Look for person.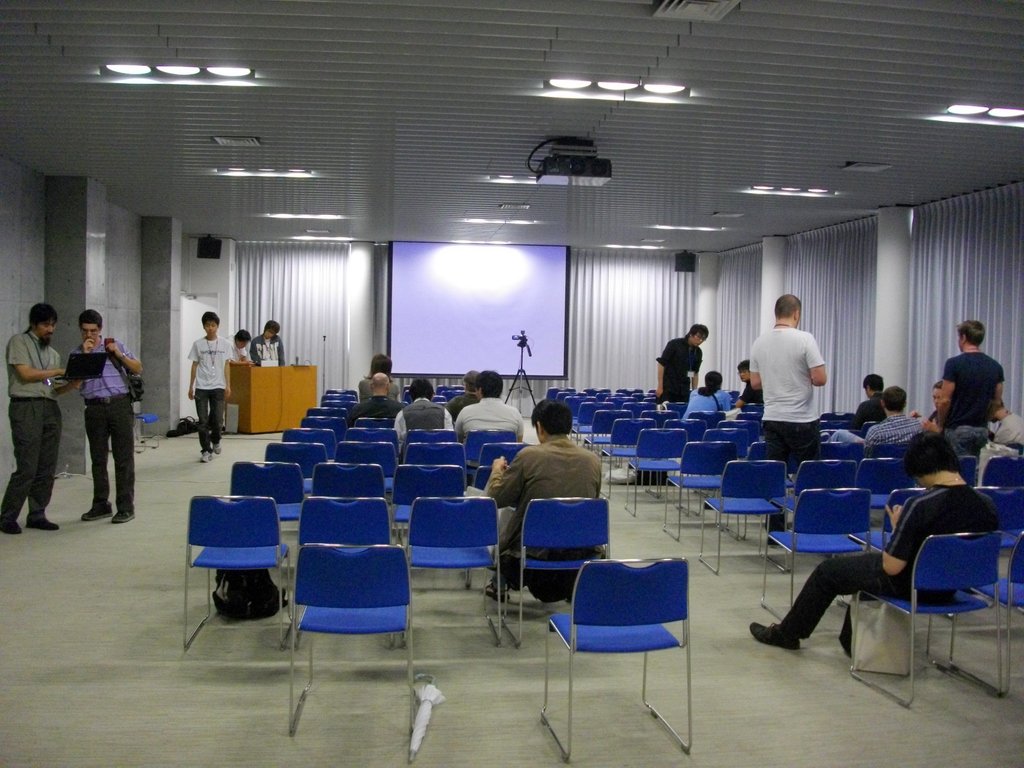
Found: left=0, top=301, right=62, bottom=534.
